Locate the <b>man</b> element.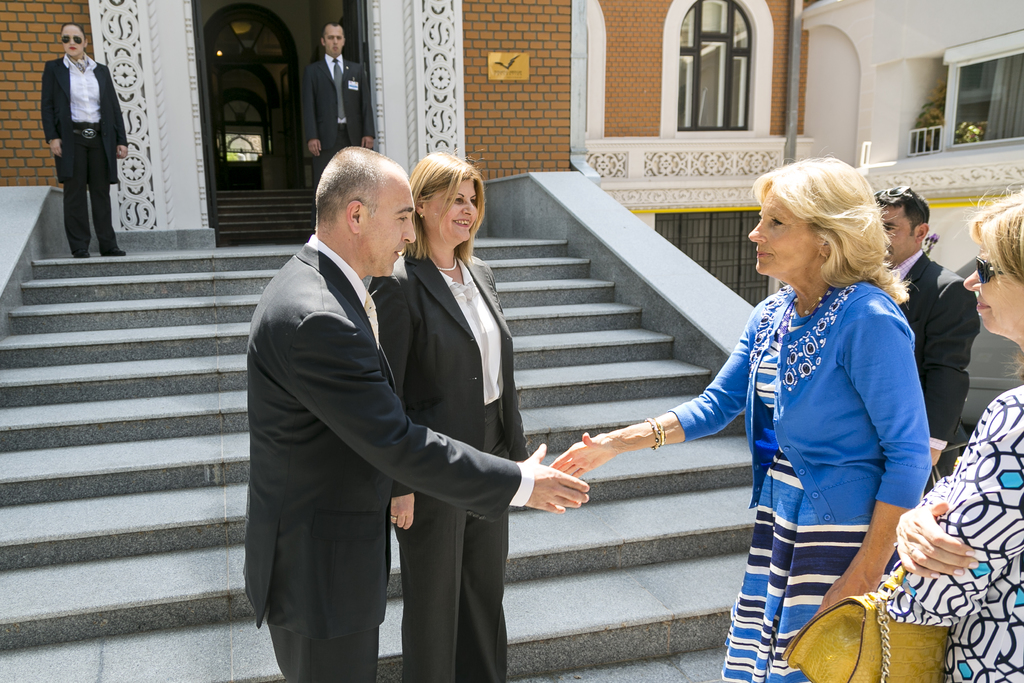
Element bbox: crop(243, 127, 588, 674).
